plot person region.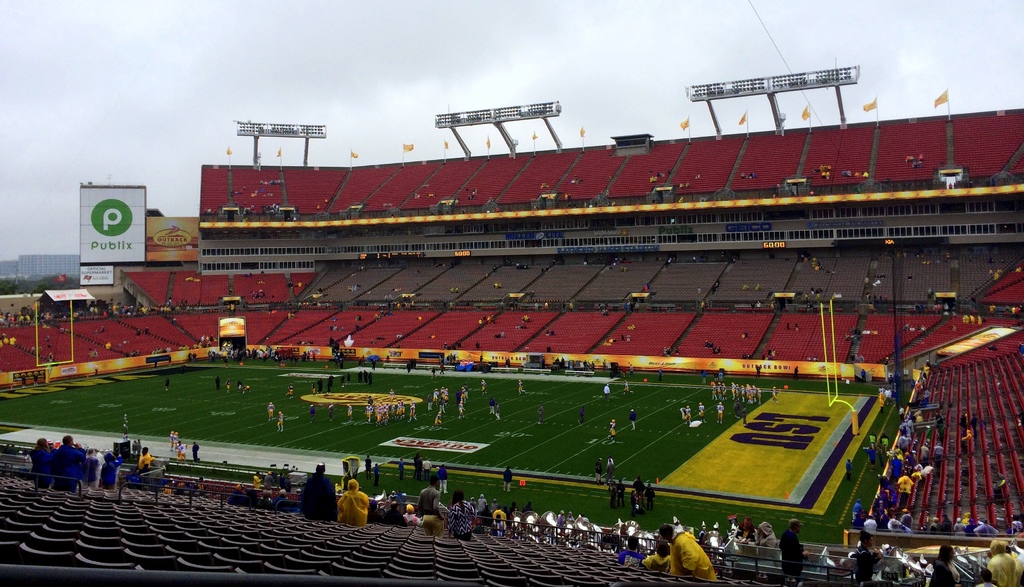
Plotted at x1=980, y1=566, x2=986, y2=585.
